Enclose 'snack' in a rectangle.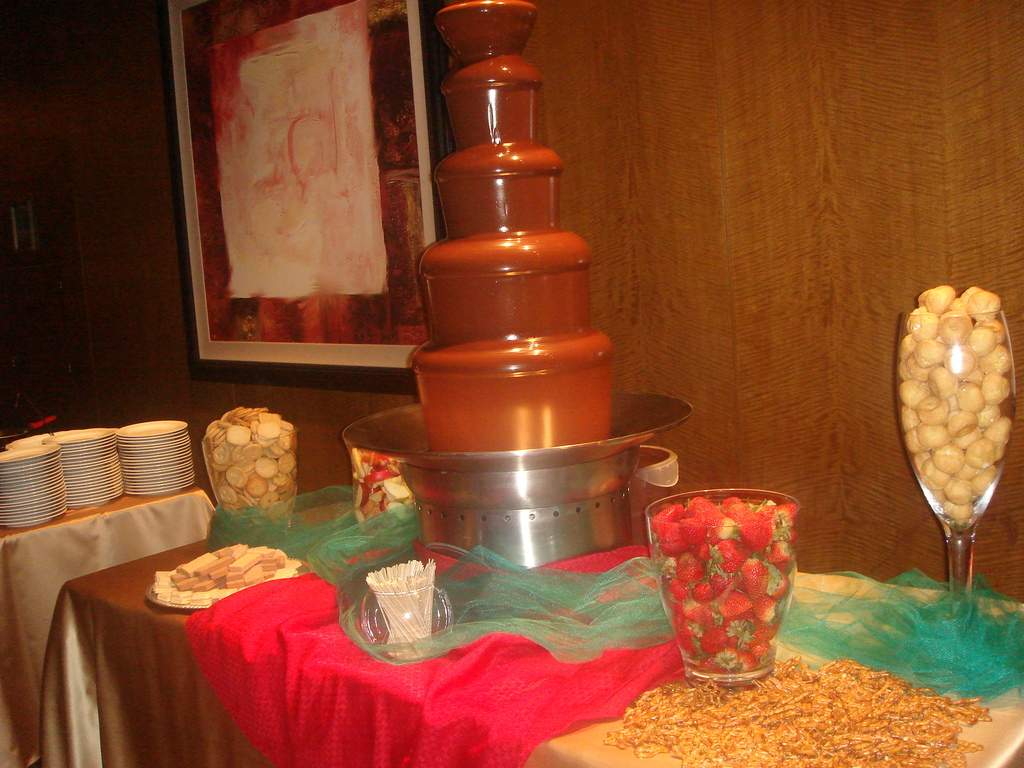
(644, 513, 794, 688).
